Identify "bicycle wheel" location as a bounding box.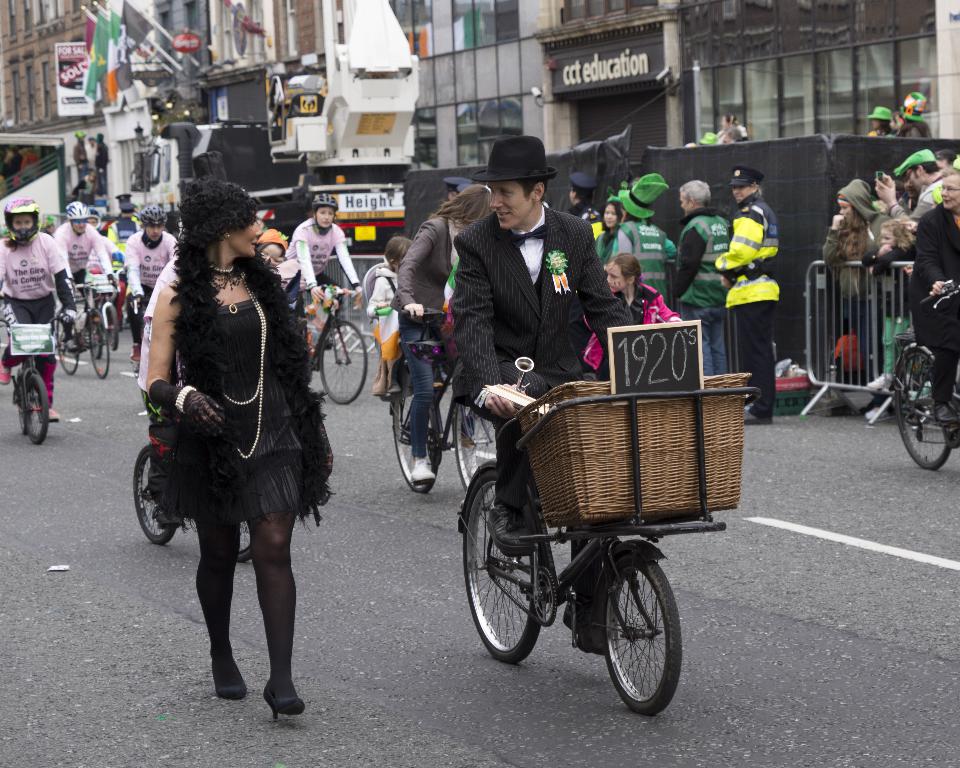
BBox(893, 347, 952, 472).
